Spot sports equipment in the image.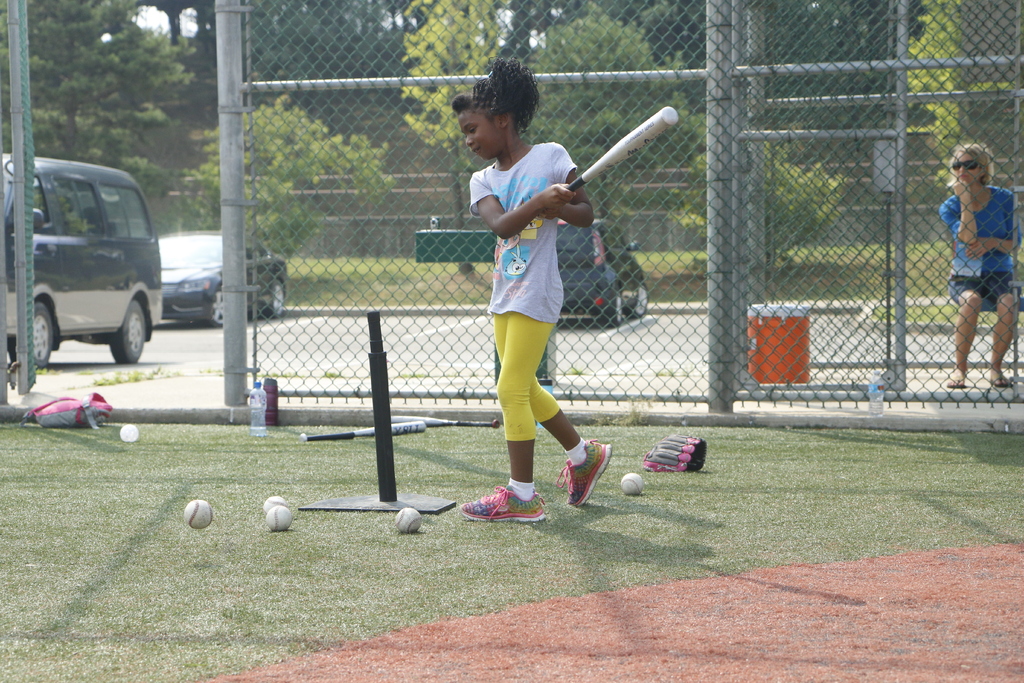
sports equipment found at detection(618, 470, 643, 500).
